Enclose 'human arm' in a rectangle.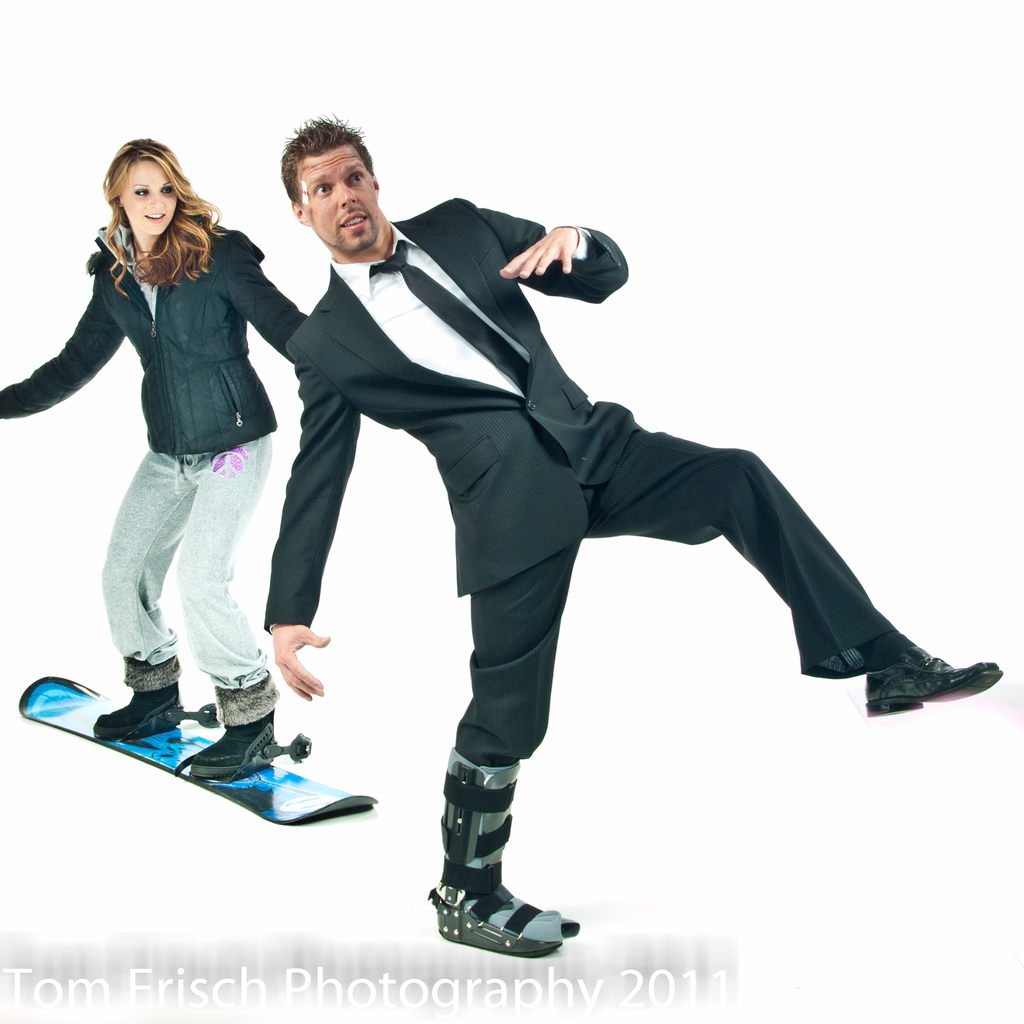
bbox=[500, 207, 634, 324].
